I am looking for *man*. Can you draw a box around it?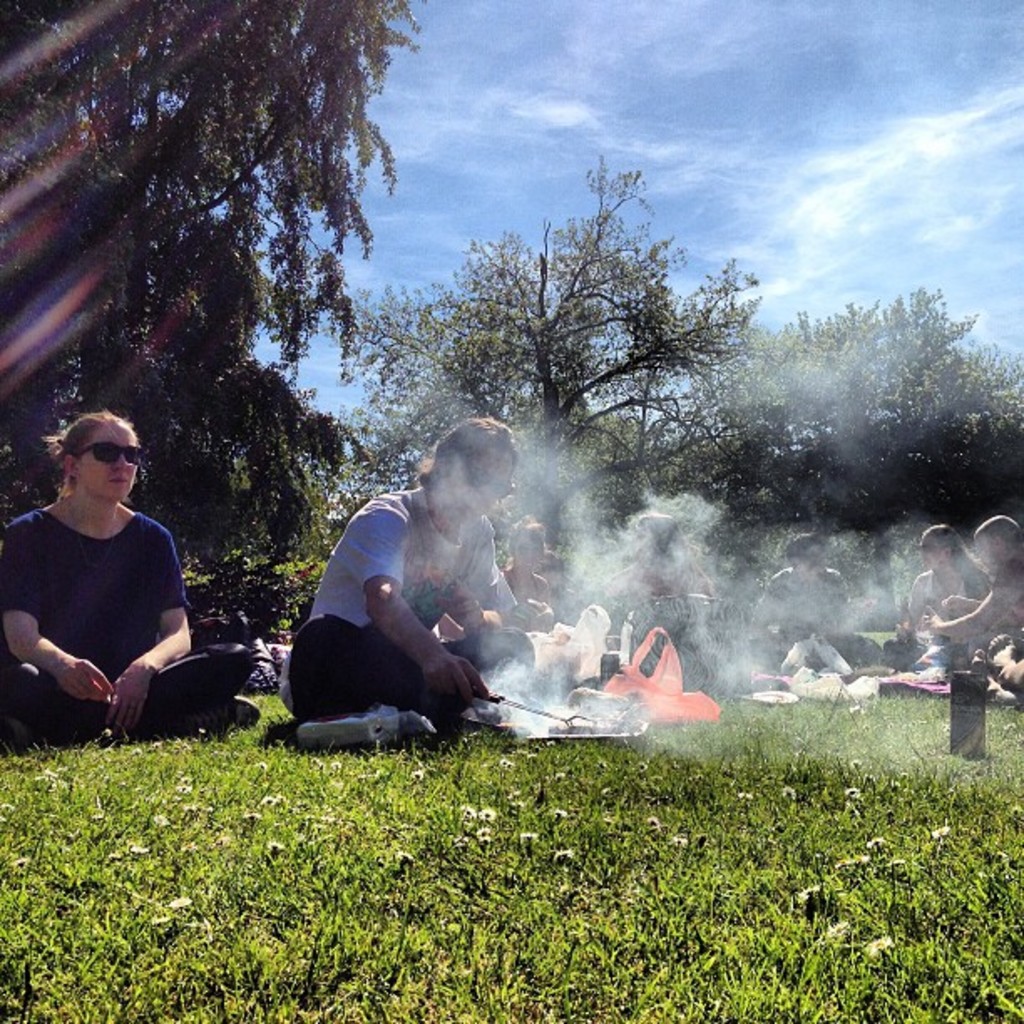
Sure, the bounding box is crop(745, 535, 888, 678).
